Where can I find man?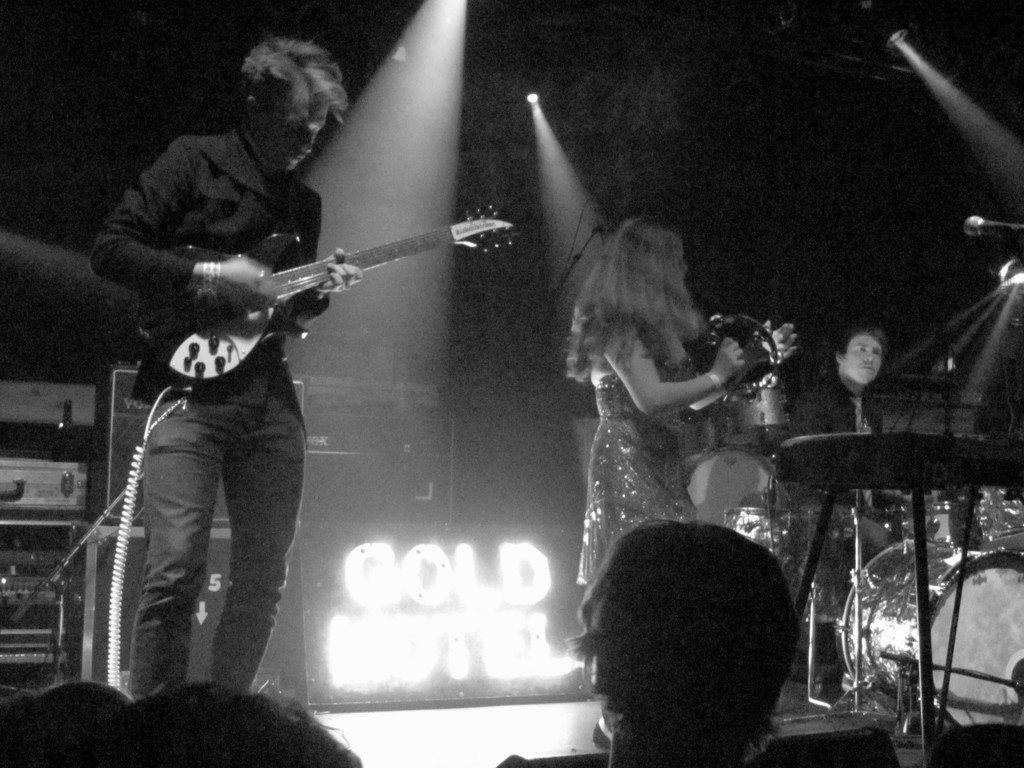
You can find it at (73, 44, 416, 685).
